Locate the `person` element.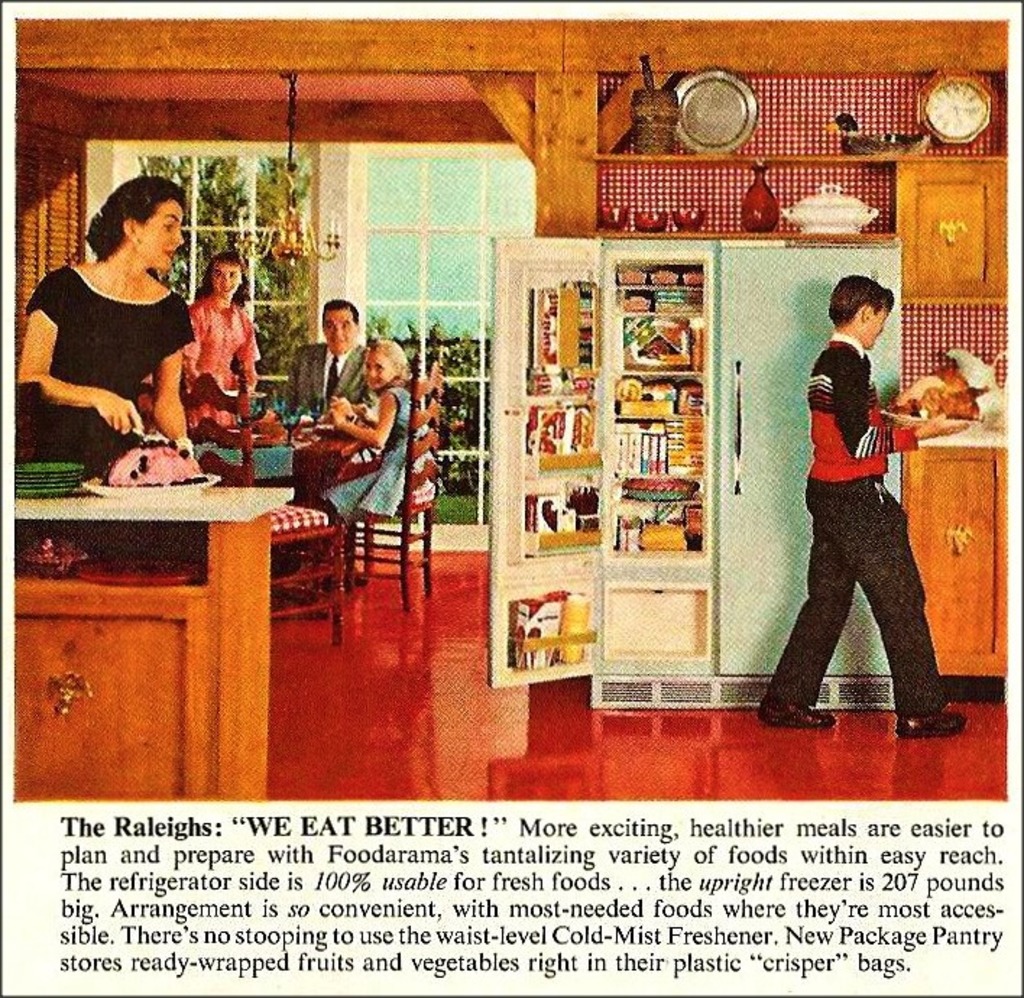
Element bbox: (left=12, top=162, right=213, bottom=499).
